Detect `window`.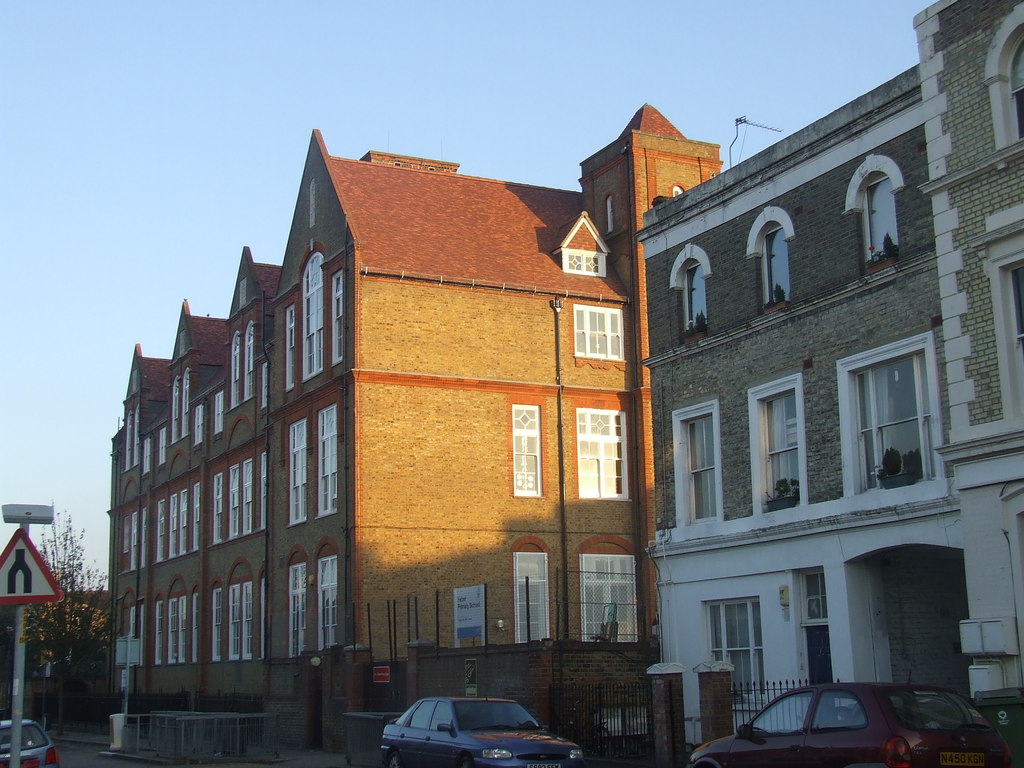
Detected at l=154, t=431, r=164, b=472.
